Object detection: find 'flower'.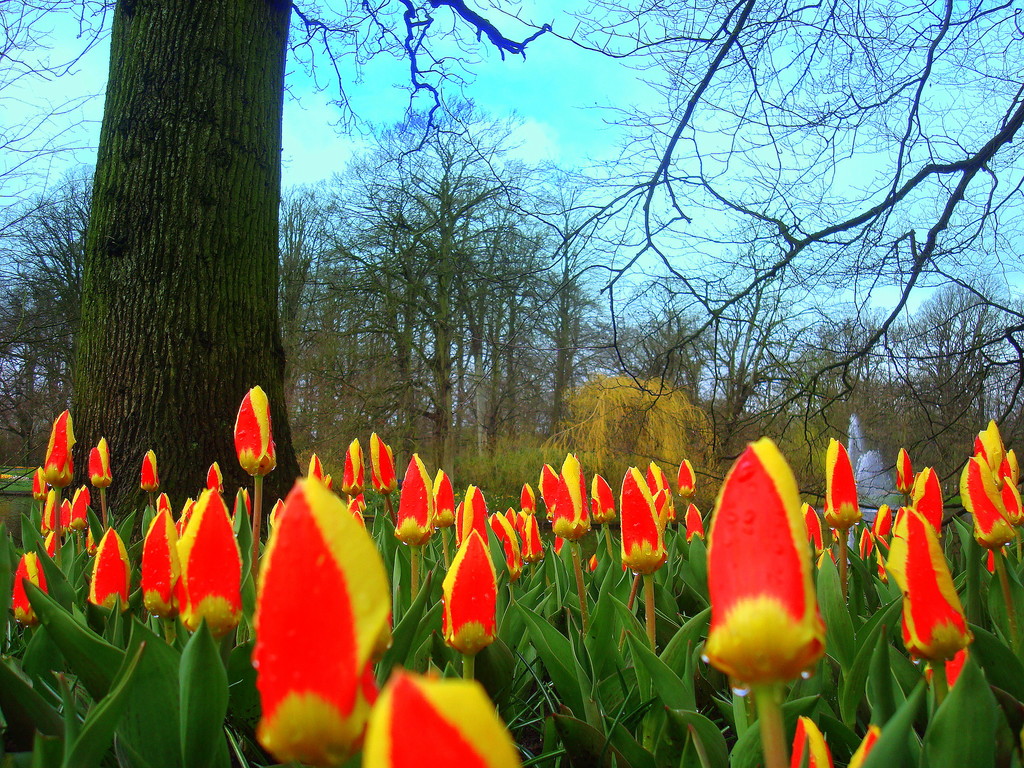
x1=685 y1=501 x2=707 y2=547.
